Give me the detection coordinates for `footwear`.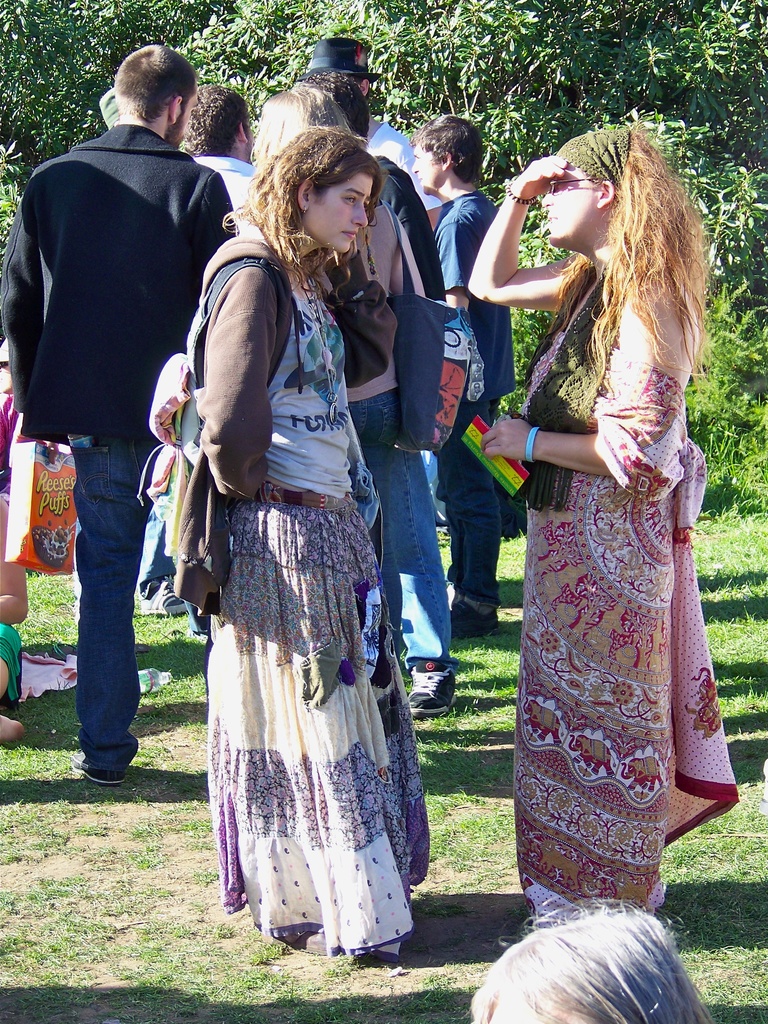
(x1=452, y1=599, x2=499, y2=639).
